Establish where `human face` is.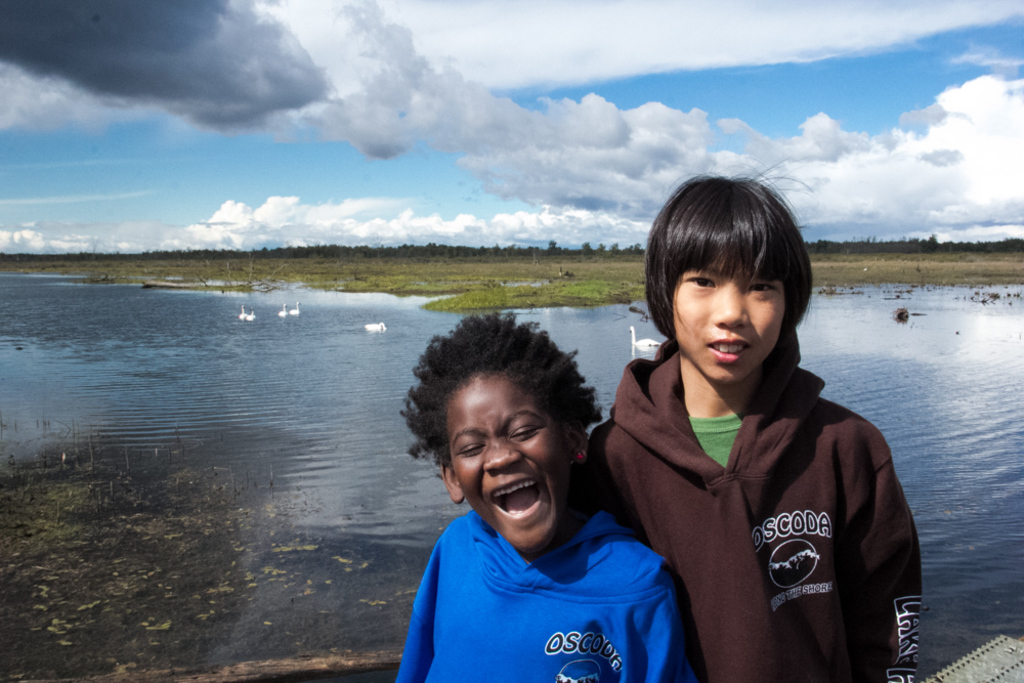
Established at 449, 365, 570, 553.
